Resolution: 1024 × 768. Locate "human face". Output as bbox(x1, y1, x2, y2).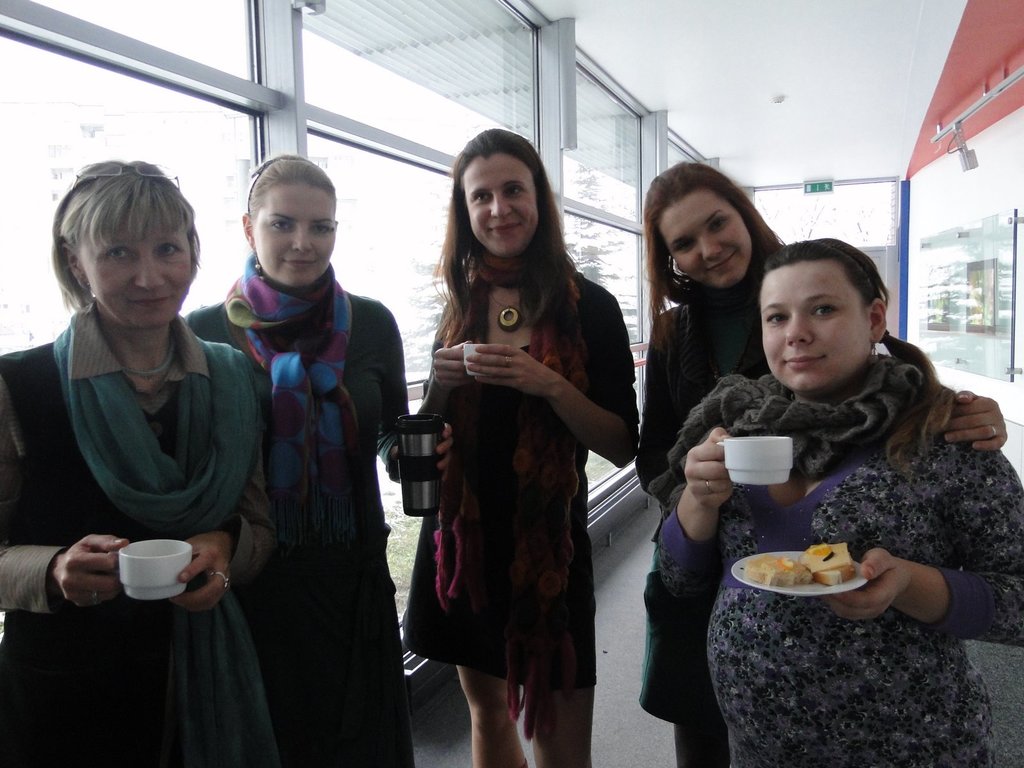
bbox(655, 188, 755, 289).
